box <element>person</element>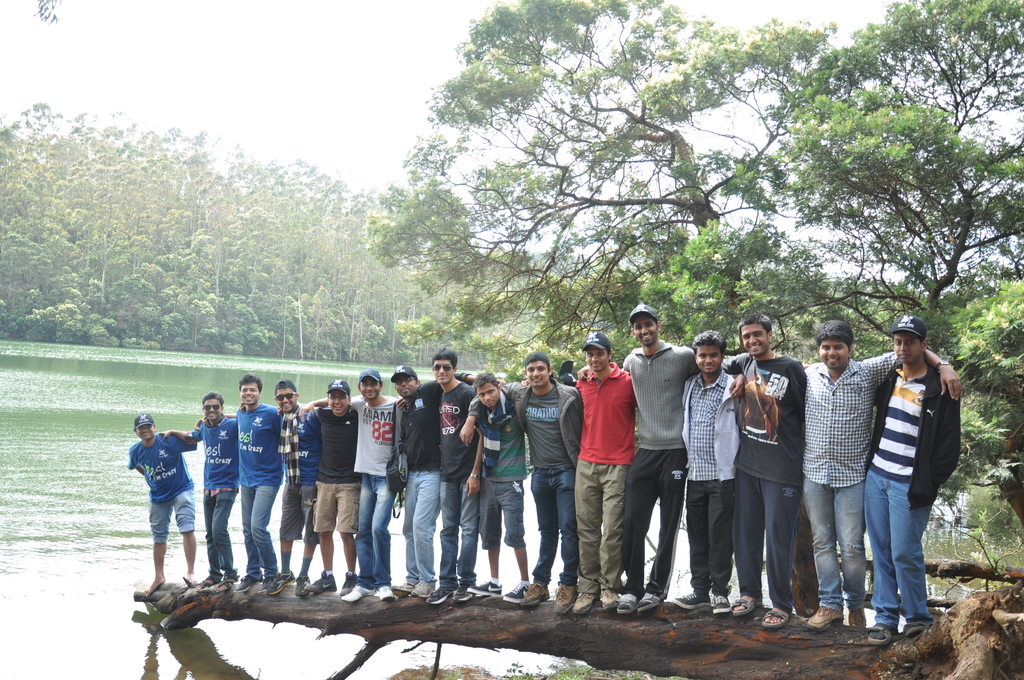
locate(390, 364, 483, 595)
